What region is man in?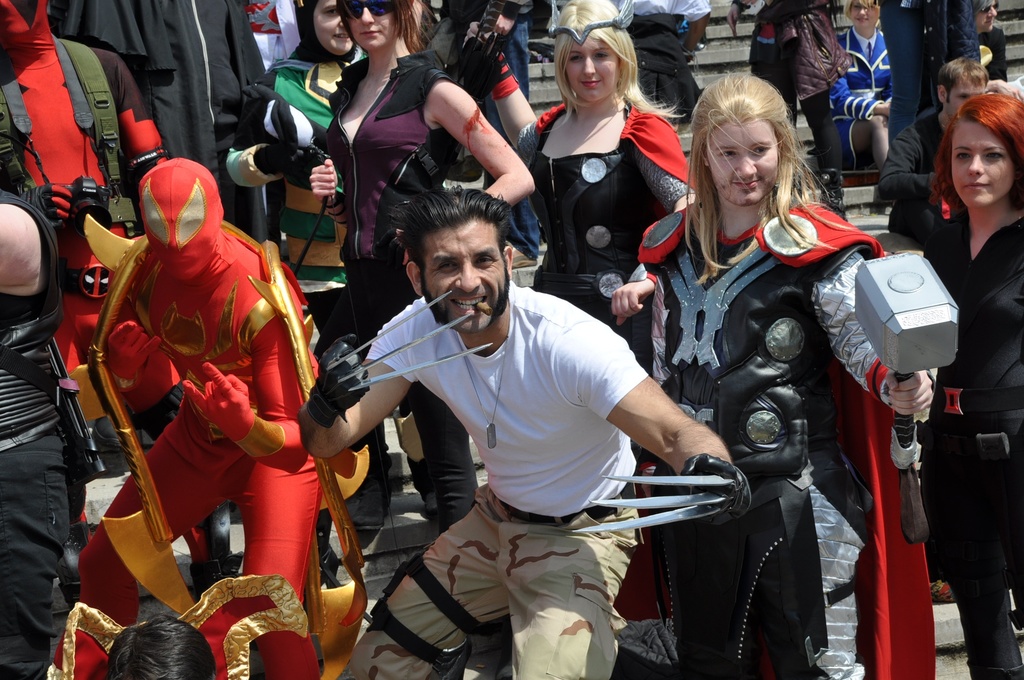
(left=0, top=0, right=166, bottom=441).
